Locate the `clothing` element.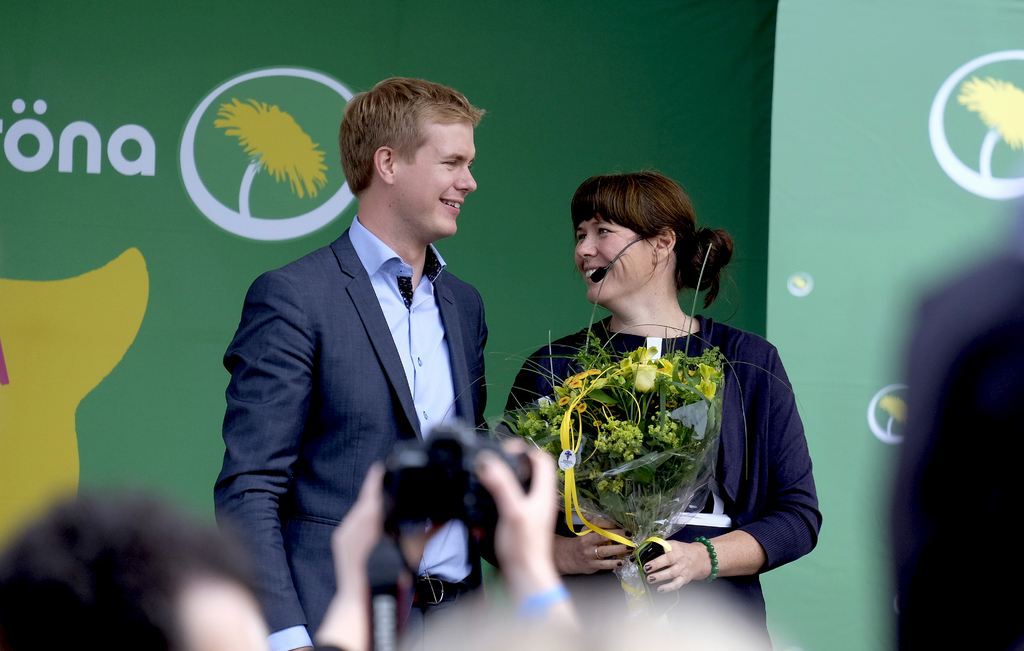
Element bbox: <box>520,270,797,609</box>.
